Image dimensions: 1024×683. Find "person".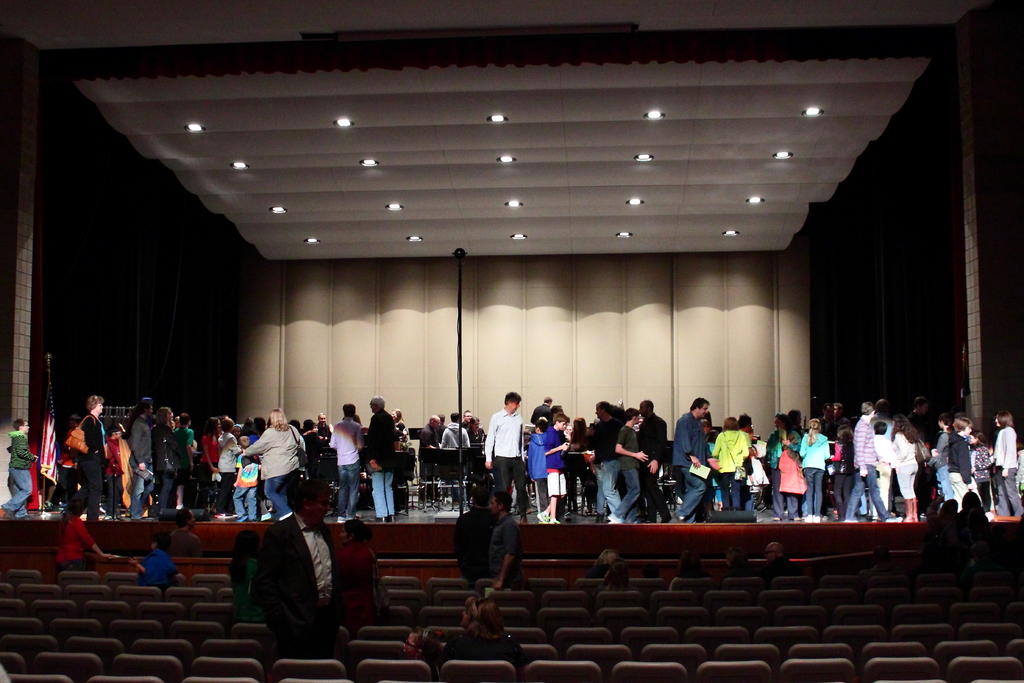
593 548 624 578.
